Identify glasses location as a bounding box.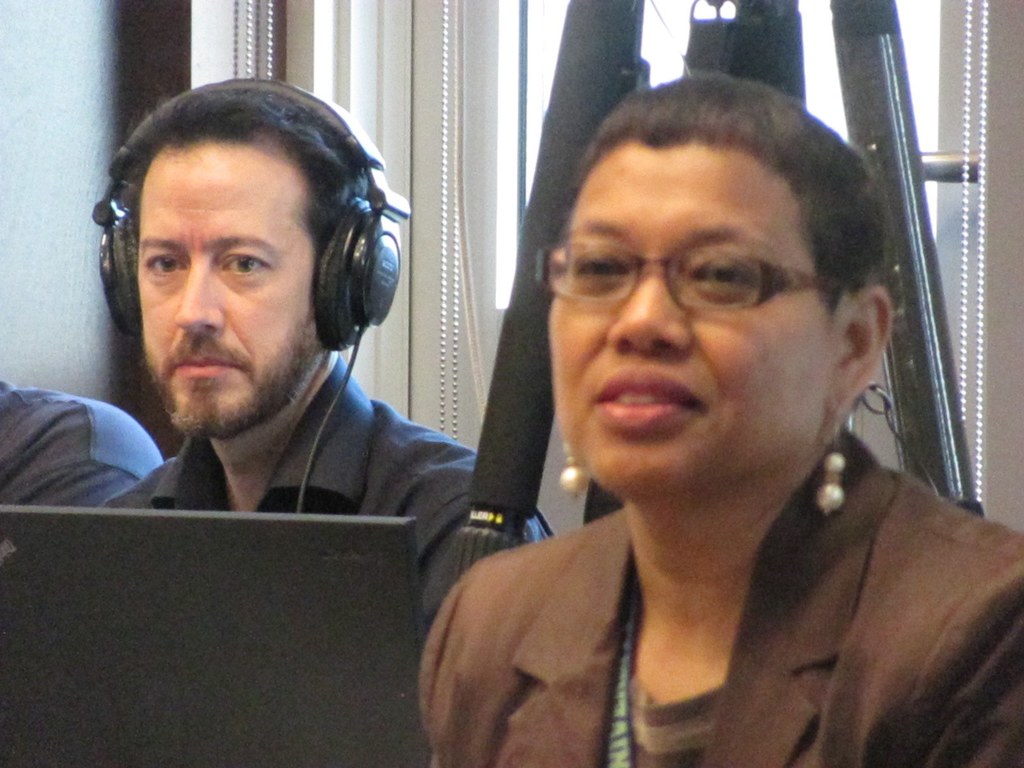
select_region(520, 234, 872, 314).
